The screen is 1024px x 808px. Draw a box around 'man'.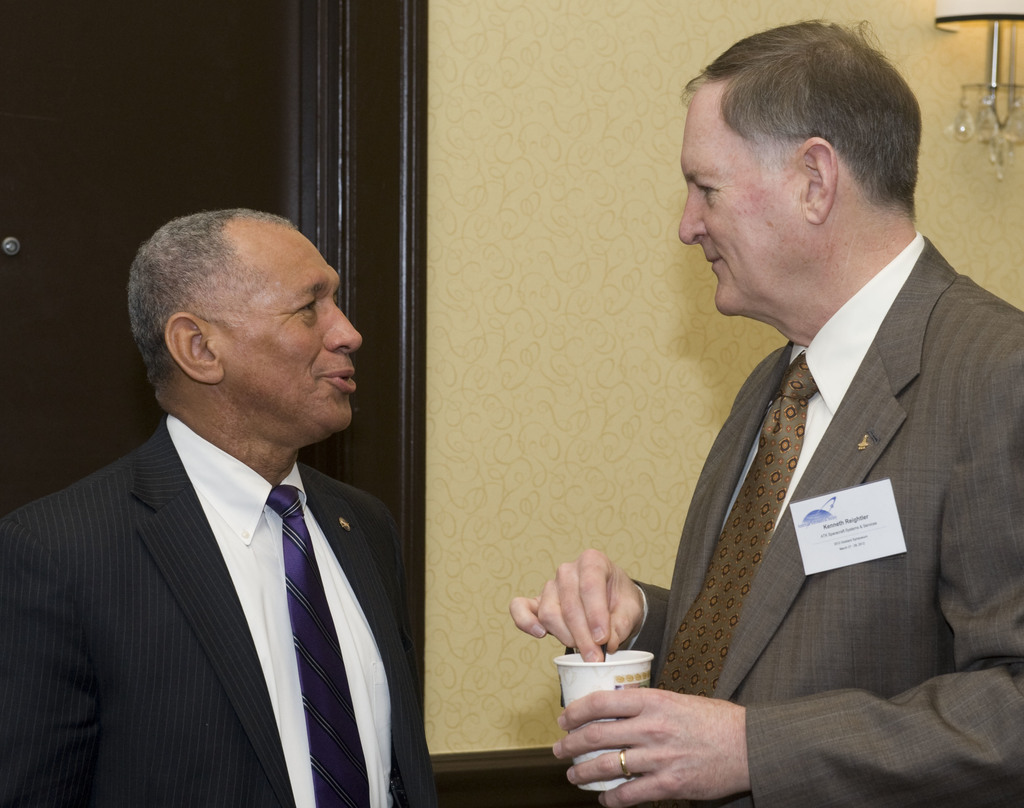
x1=509, y1=8, x2=1023, y2=807.
